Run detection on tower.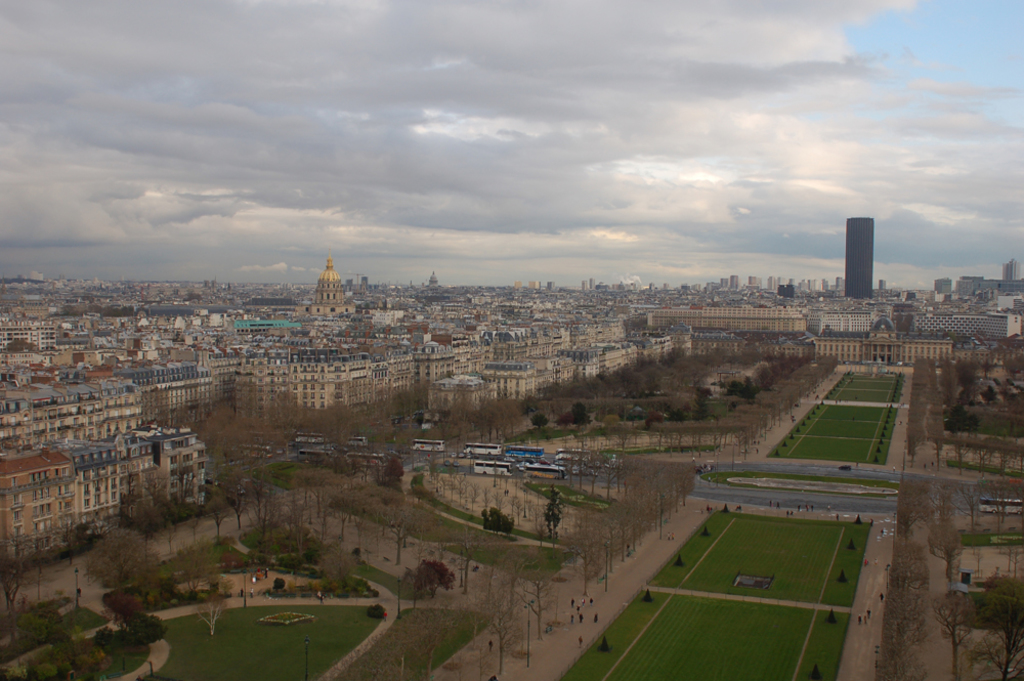
Result: (left=843, top=218, right=874, bottom=295).
